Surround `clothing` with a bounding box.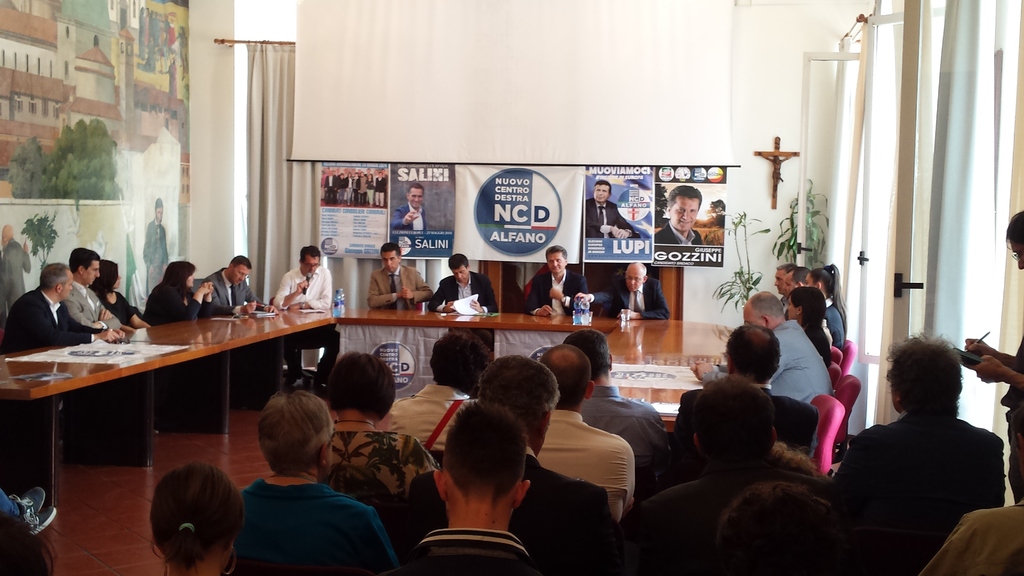
[368,266,436,314].
